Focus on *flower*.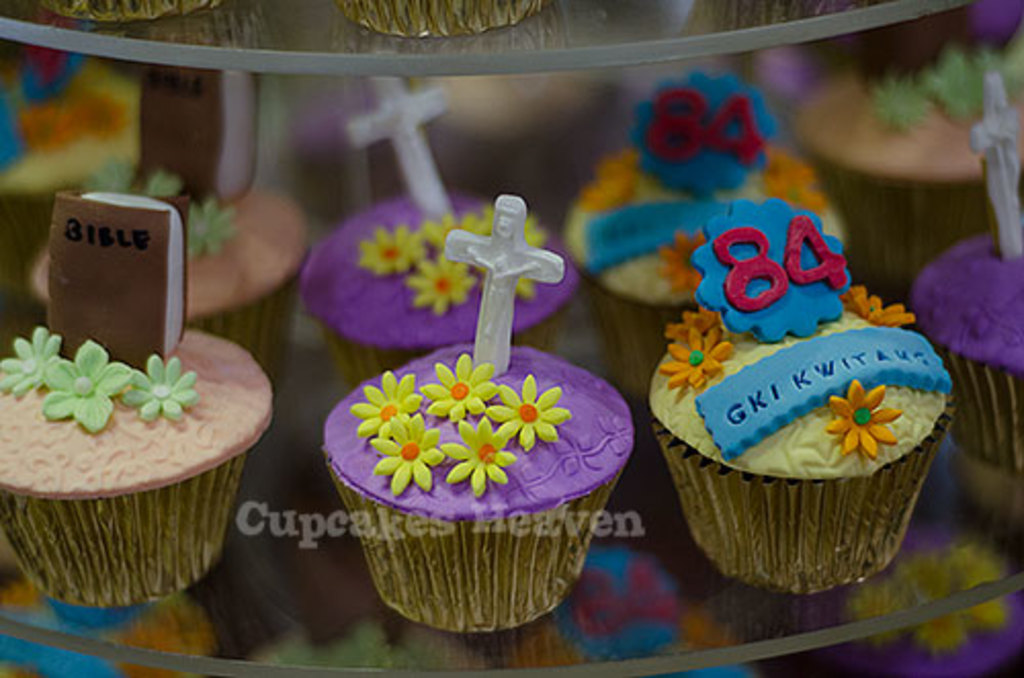
Focused at <box>20,100,80,158</box>.
